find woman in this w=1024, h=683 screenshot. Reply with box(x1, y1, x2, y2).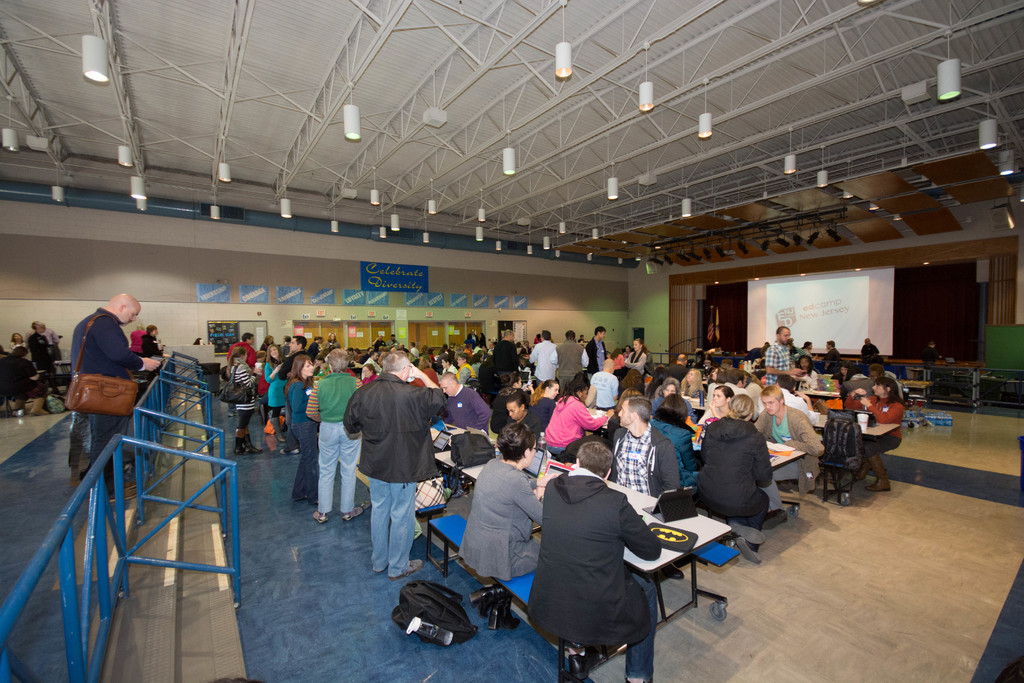
box(228, 344, 268, 454).
